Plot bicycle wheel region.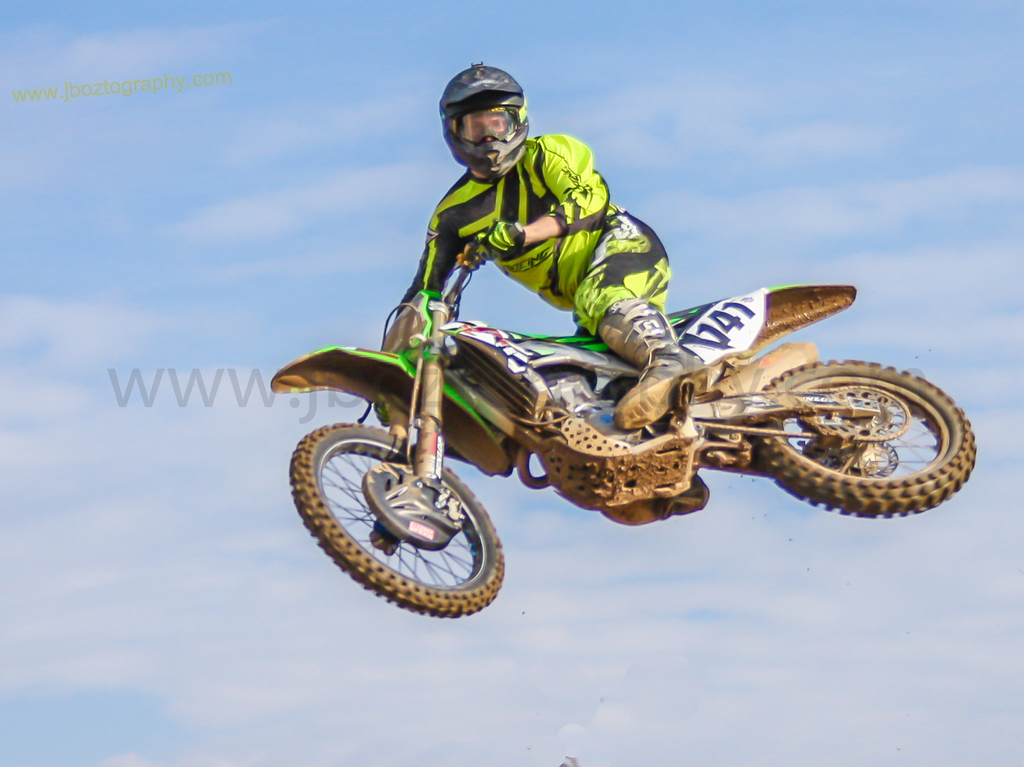
Plotted at (312,414,524,617).
